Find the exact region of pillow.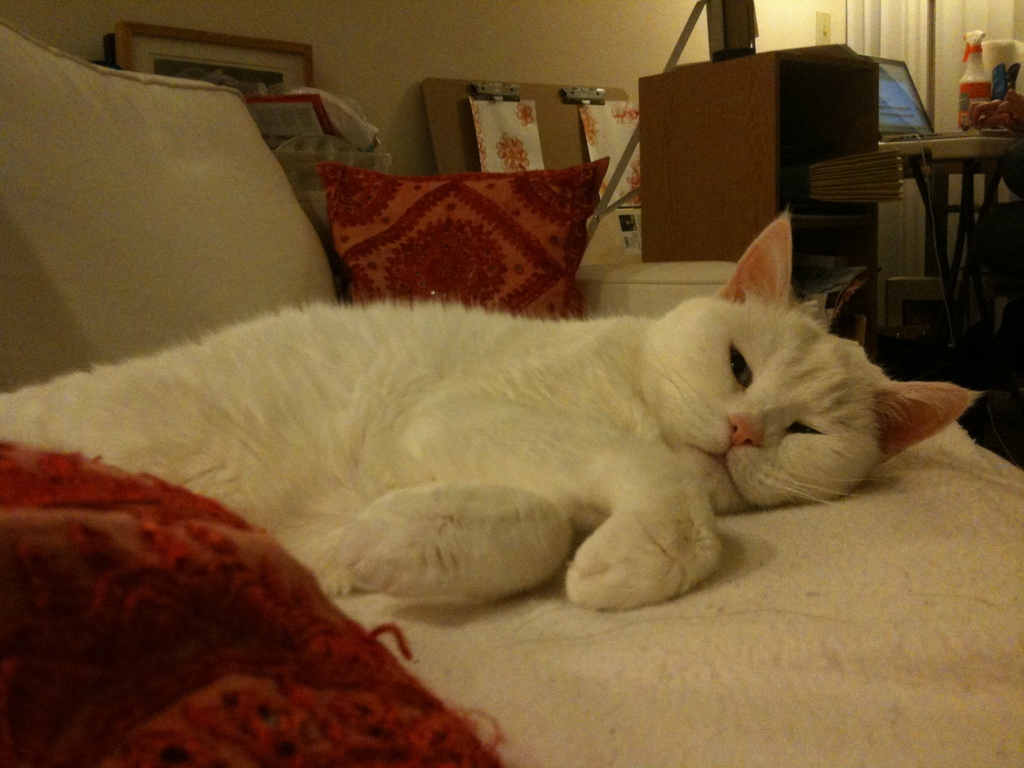
Exact region: bbox(319, 147, 611, 322).
